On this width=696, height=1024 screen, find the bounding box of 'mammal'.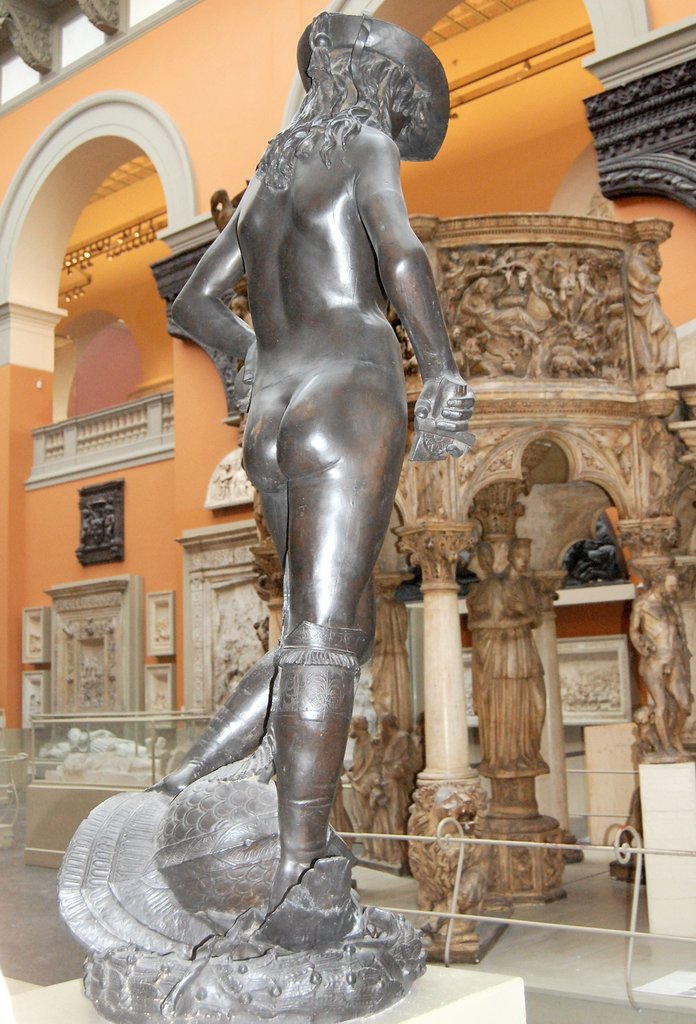
Bounding box: select_region(343, 717, 385, 841).
